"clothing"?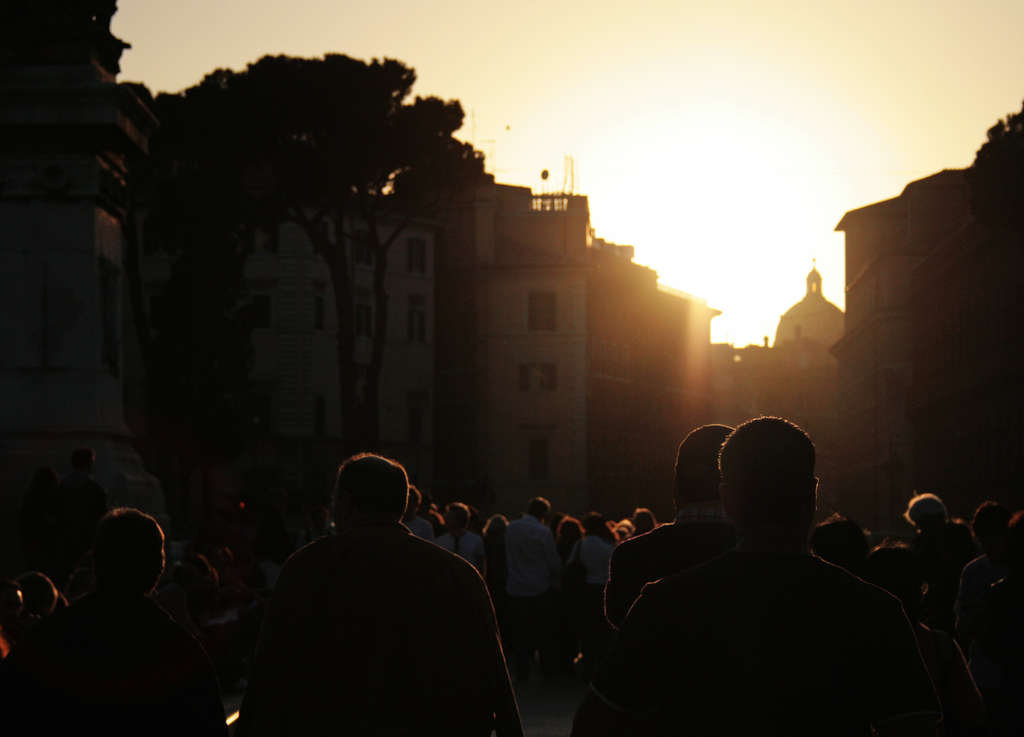
[left=955, top=545, right=1010, bottom=642]
